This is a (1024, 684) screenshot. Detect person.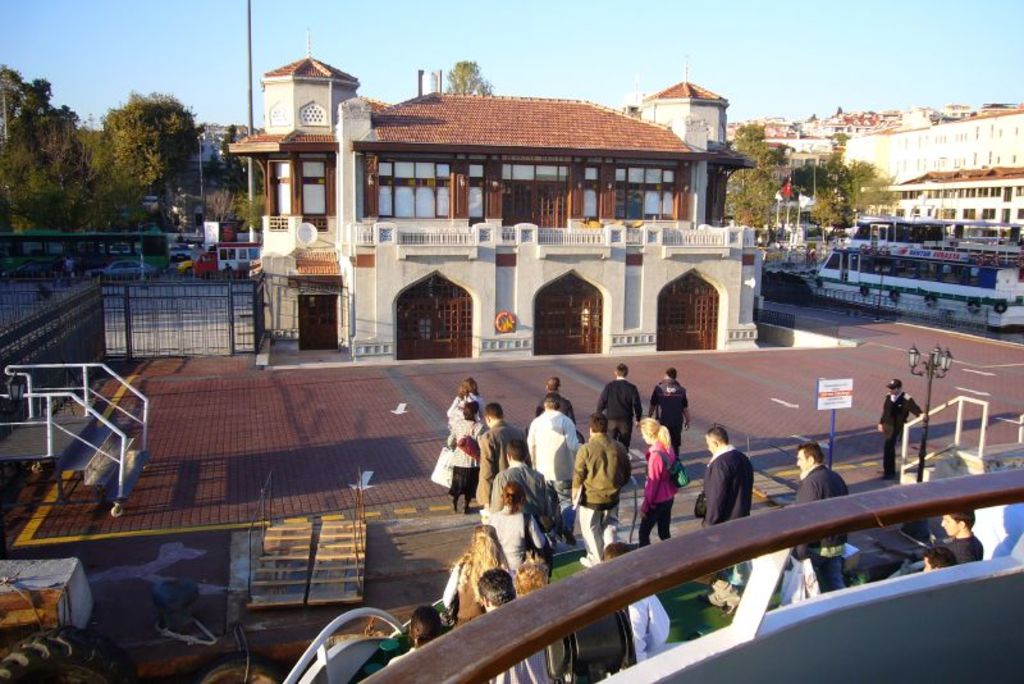
<region>922, 544, 957, 574</region>.
